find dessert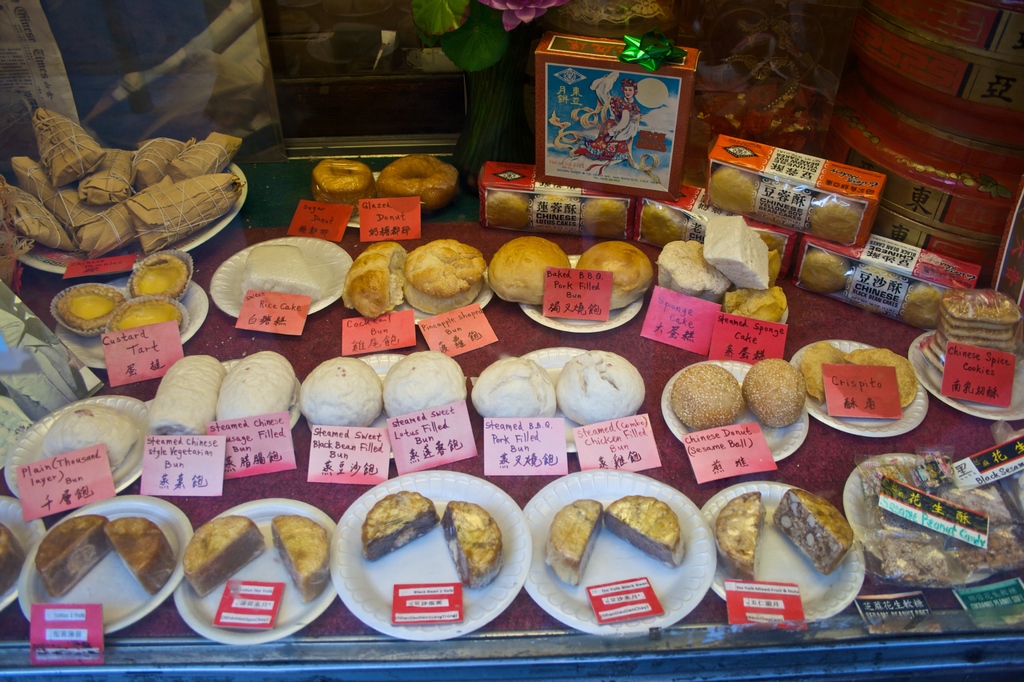
[x1=653, y1=248, x2=730, y2=299]
